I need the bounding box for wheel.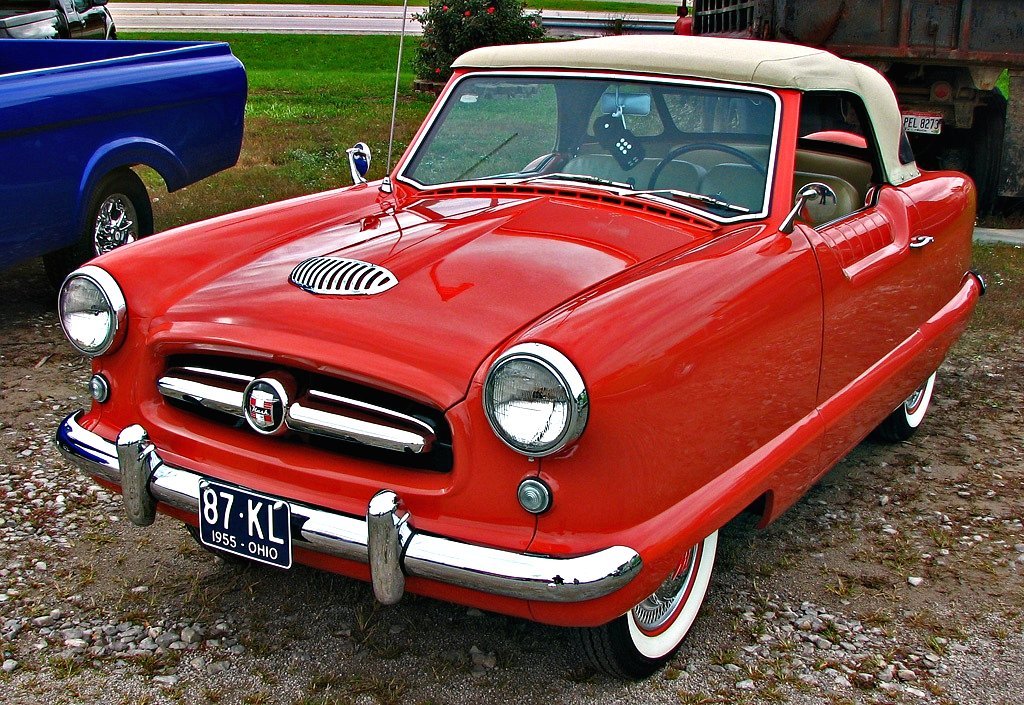
Here it is: bbox=(888, 374, 935, 438).
